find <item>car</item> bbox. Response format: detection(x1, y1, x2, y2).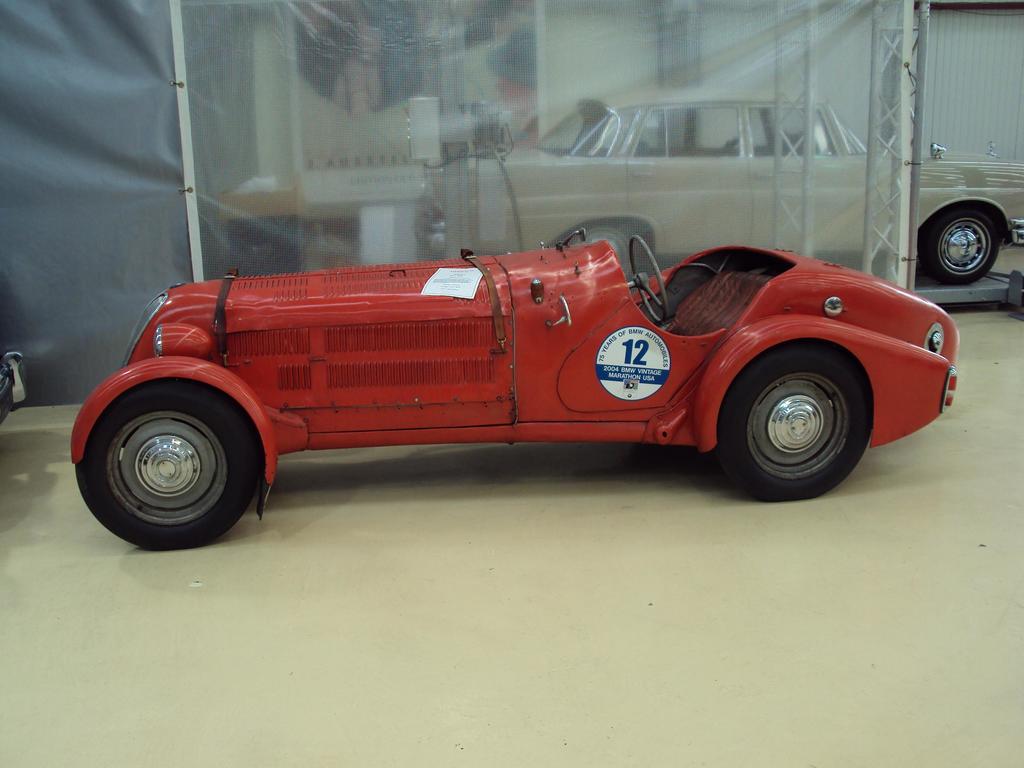
detection(66, 230, 961, 550).
